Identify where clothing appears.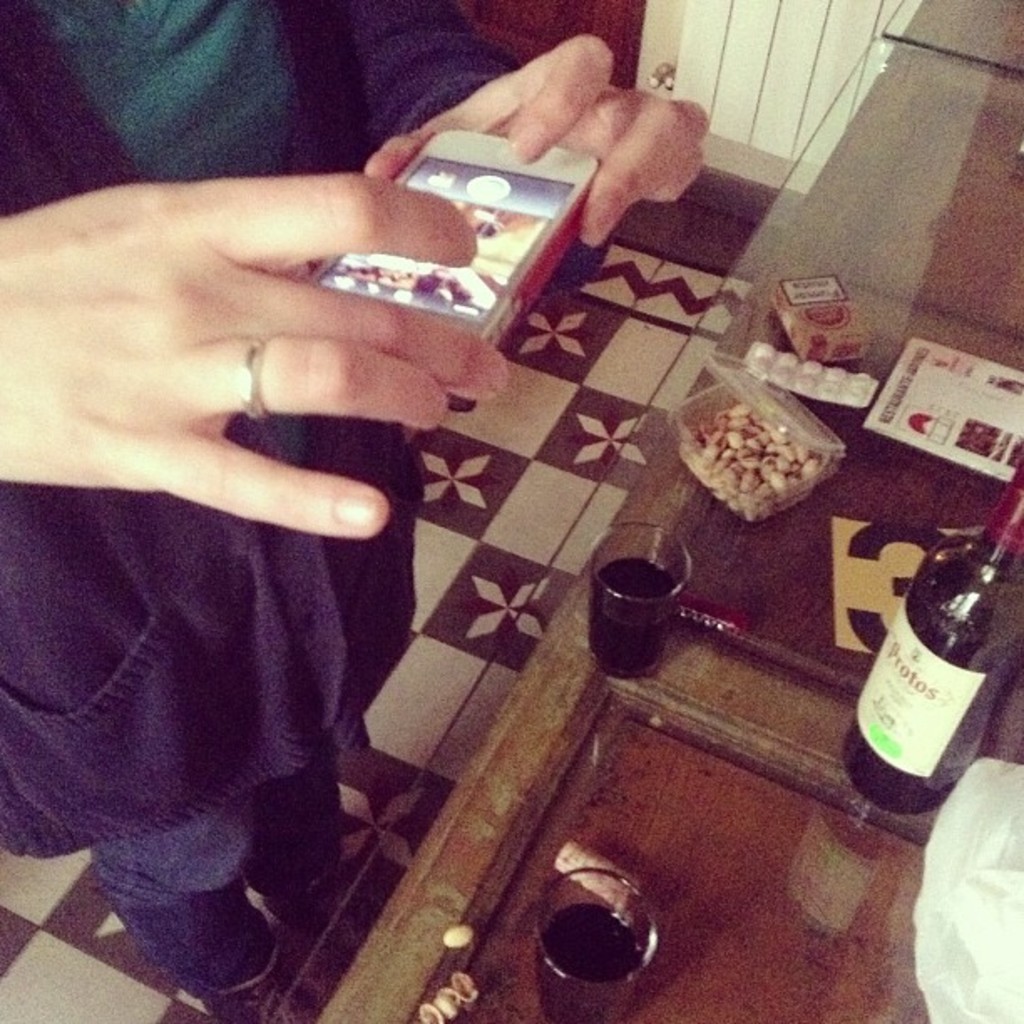
Appears at <region>0, 0, 612, 997</region>.
